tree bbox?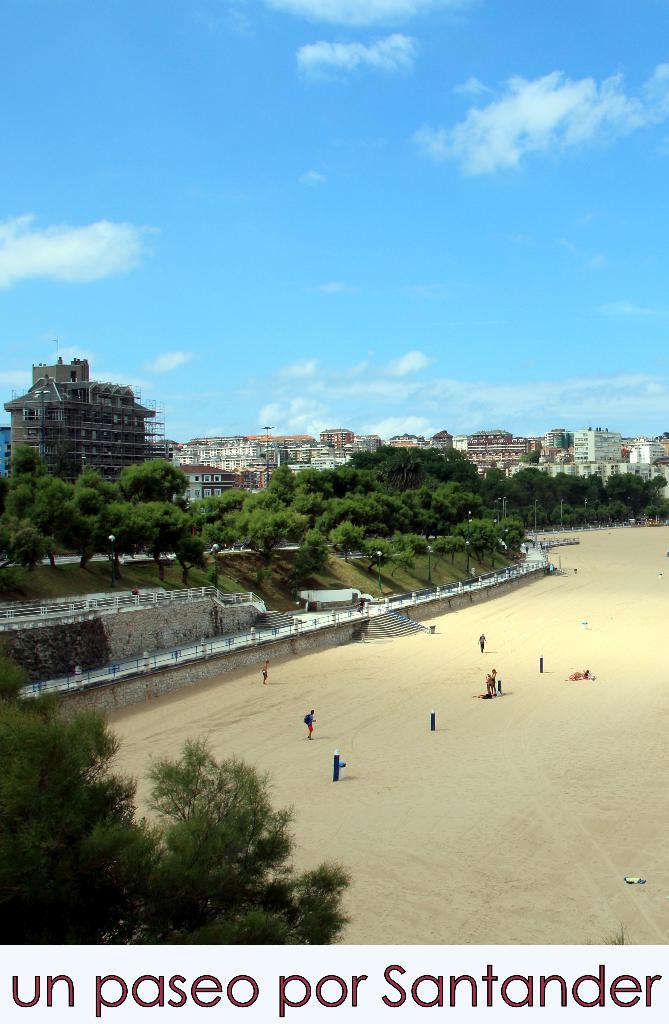
x1=316, y1=468, x2=379, y2=529
